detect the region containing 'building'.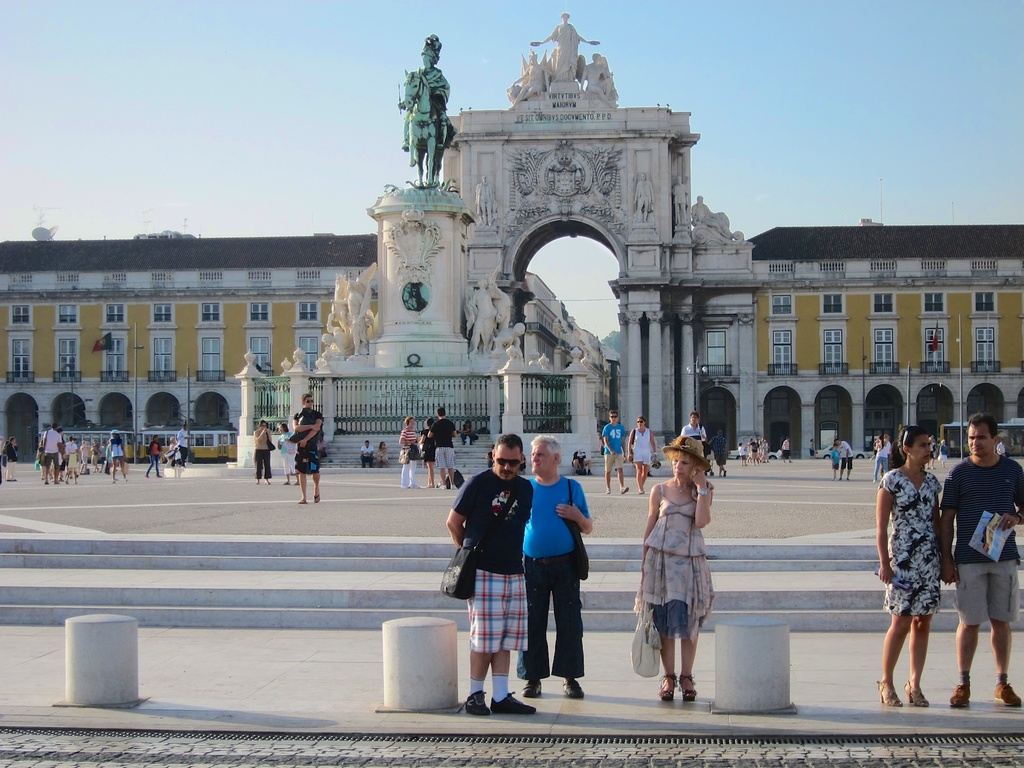
select_region(0, 12, 1023, 457).
